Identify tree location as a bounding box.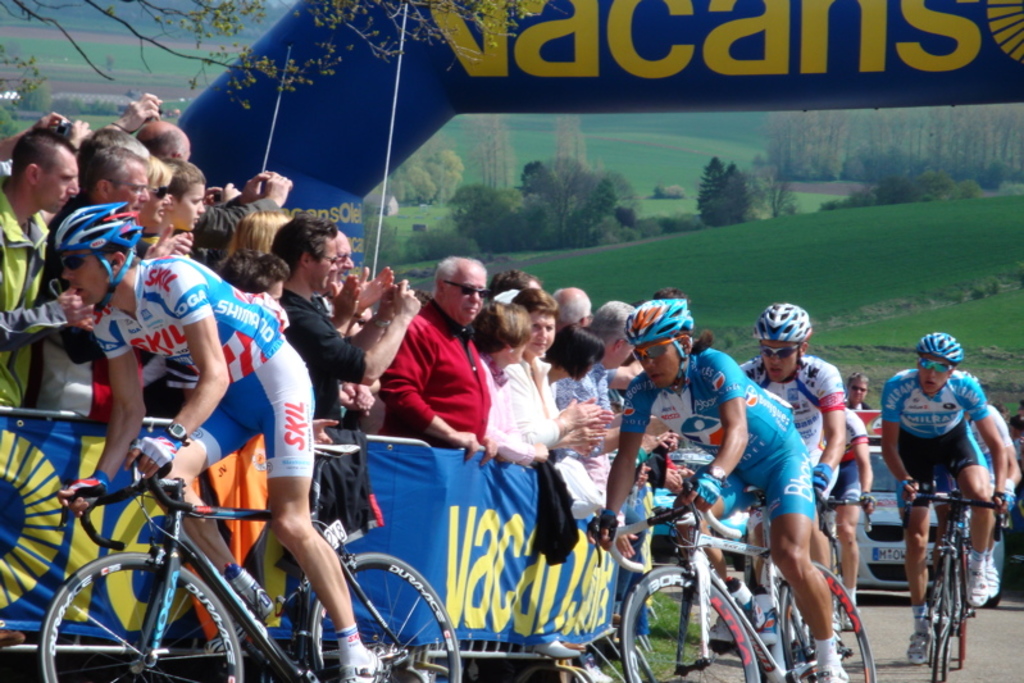
BBox(705, 199, 725, 229).
